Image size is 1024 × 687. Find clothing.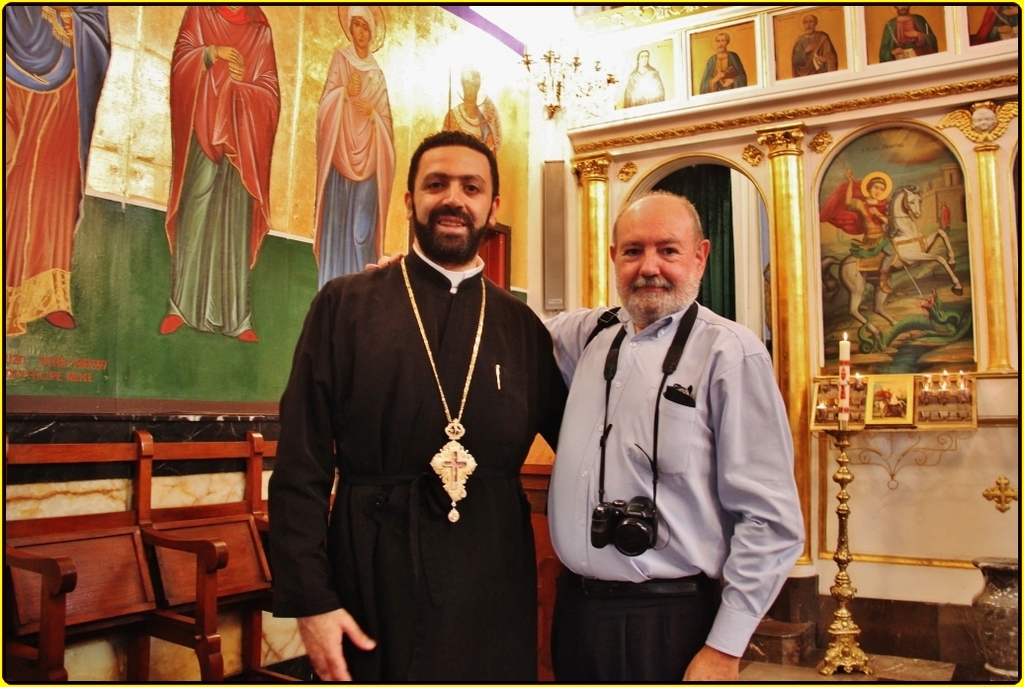
bbox(822, 176, 892, 256).
